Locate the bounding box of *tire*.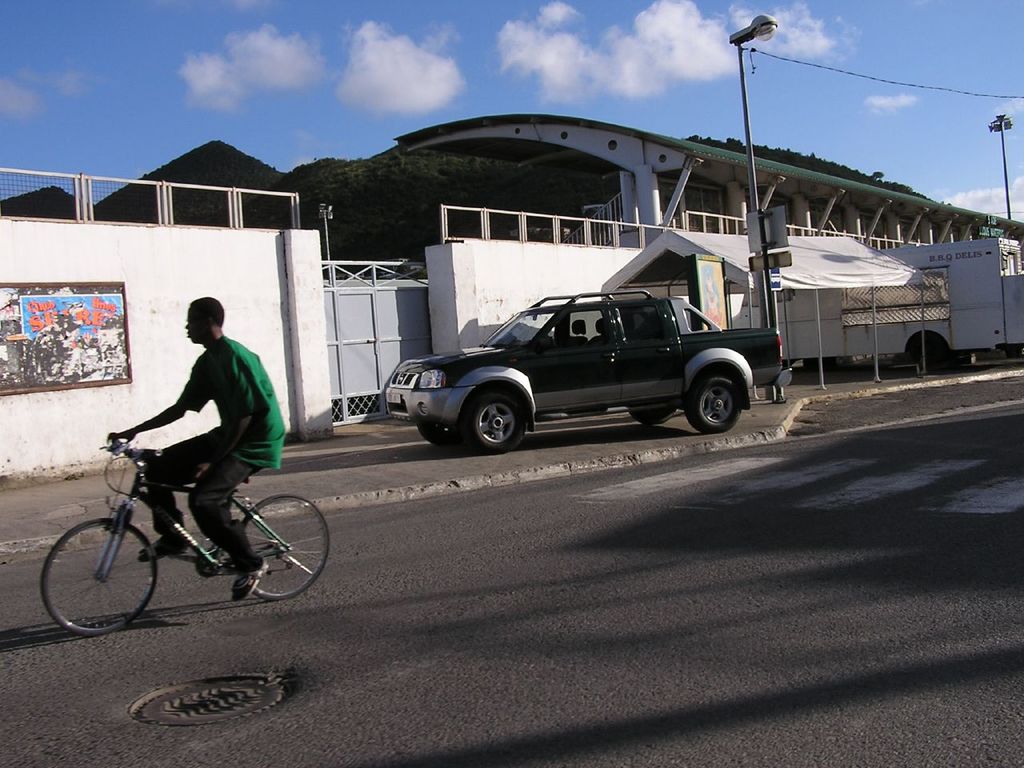
Bounding box: 628/408/678/430.
